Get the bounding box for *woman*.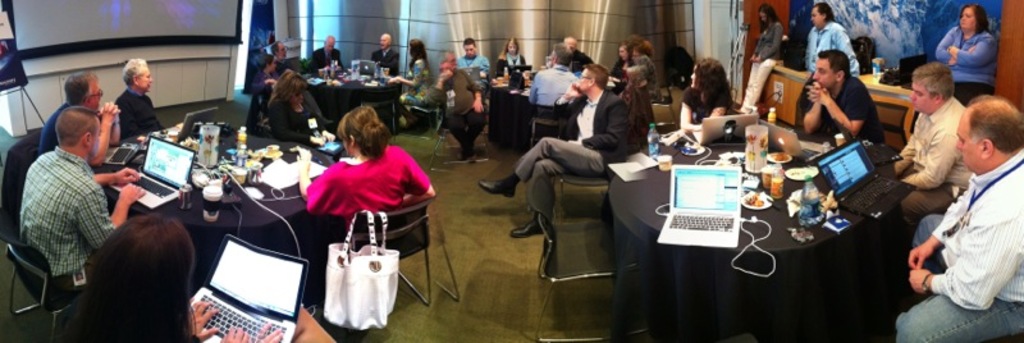
<region>612, 40, 635, 84</region>.
